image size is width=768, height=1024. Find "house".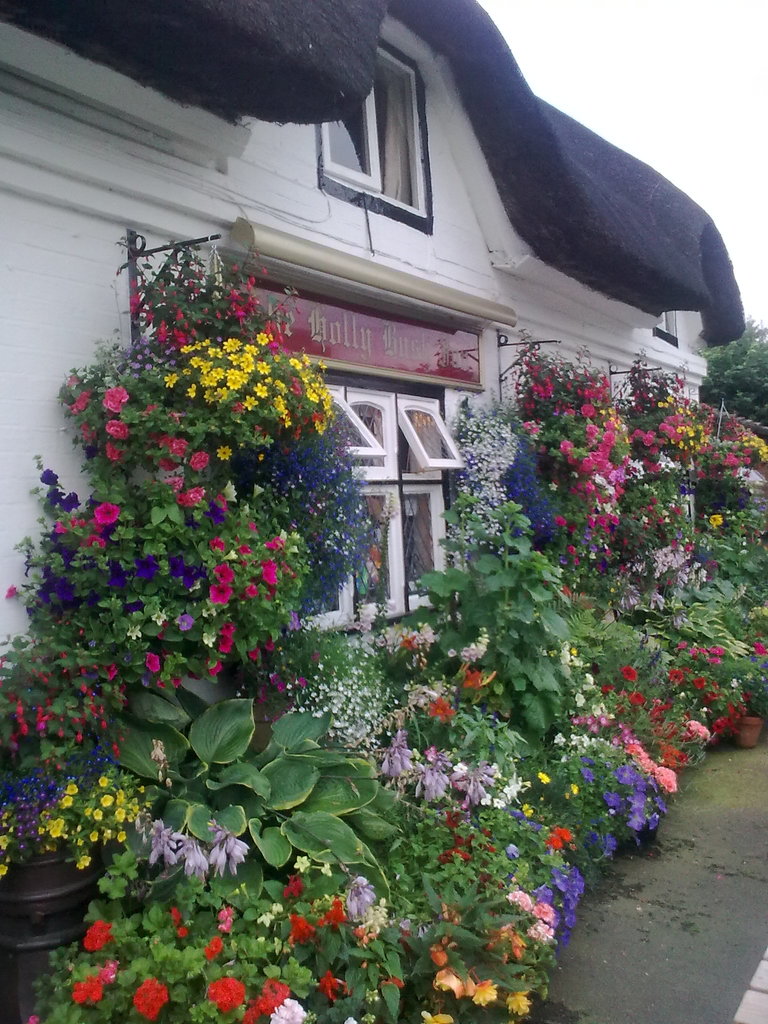
Rect(0, 0, 762, 650).
